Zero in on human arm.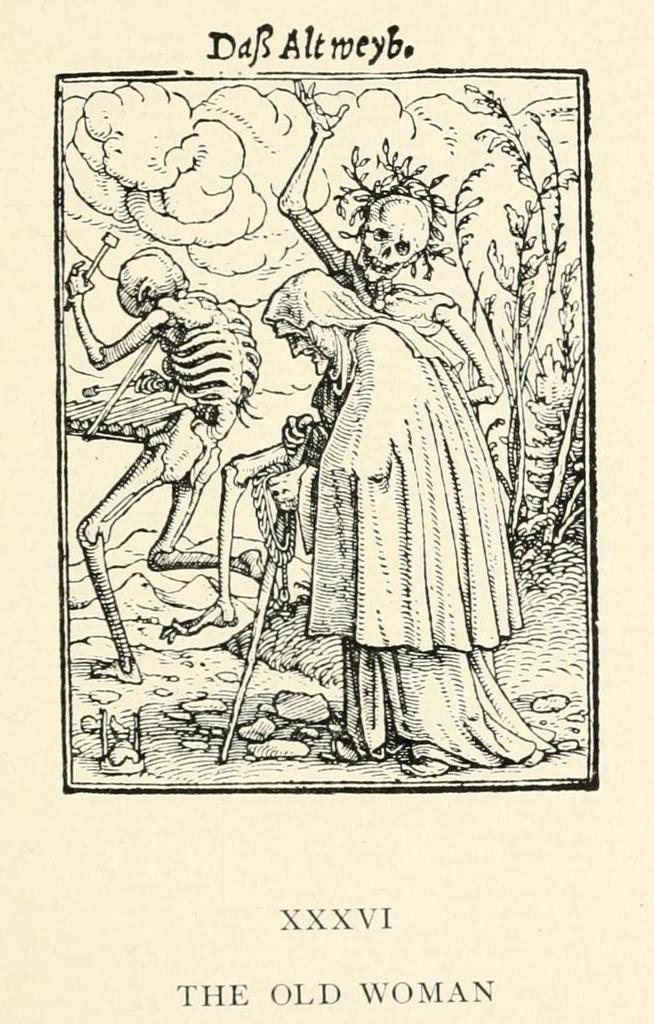
Zeroed in: (270, 461, 303, 520).
